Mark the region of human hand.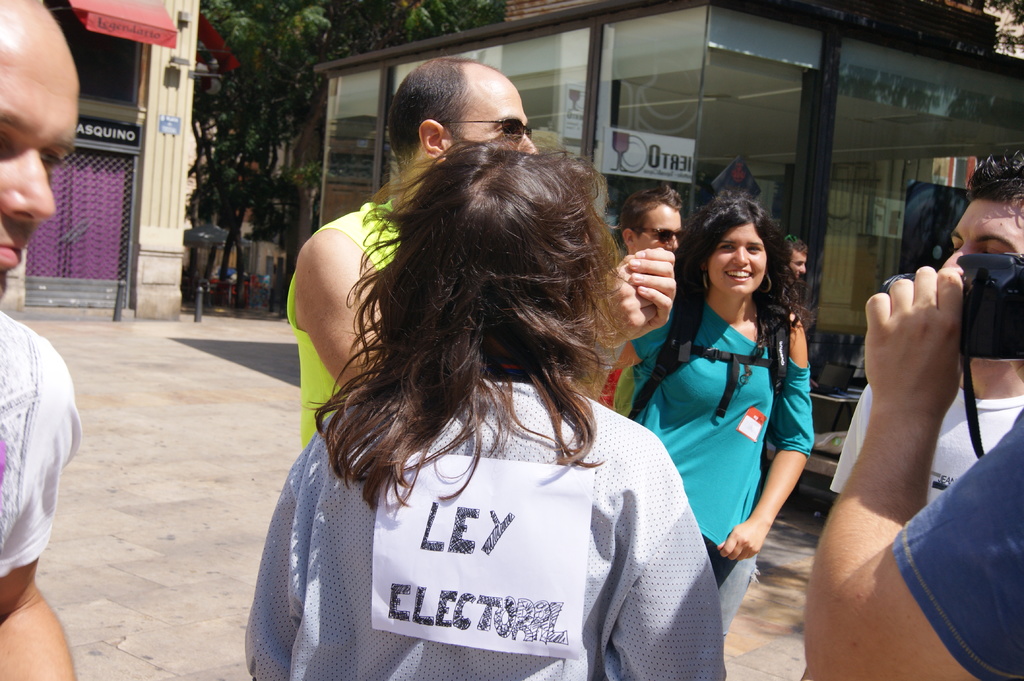
Region: {"x1": 858, "y1": 264, "x2": 985, "y2": 491}.
